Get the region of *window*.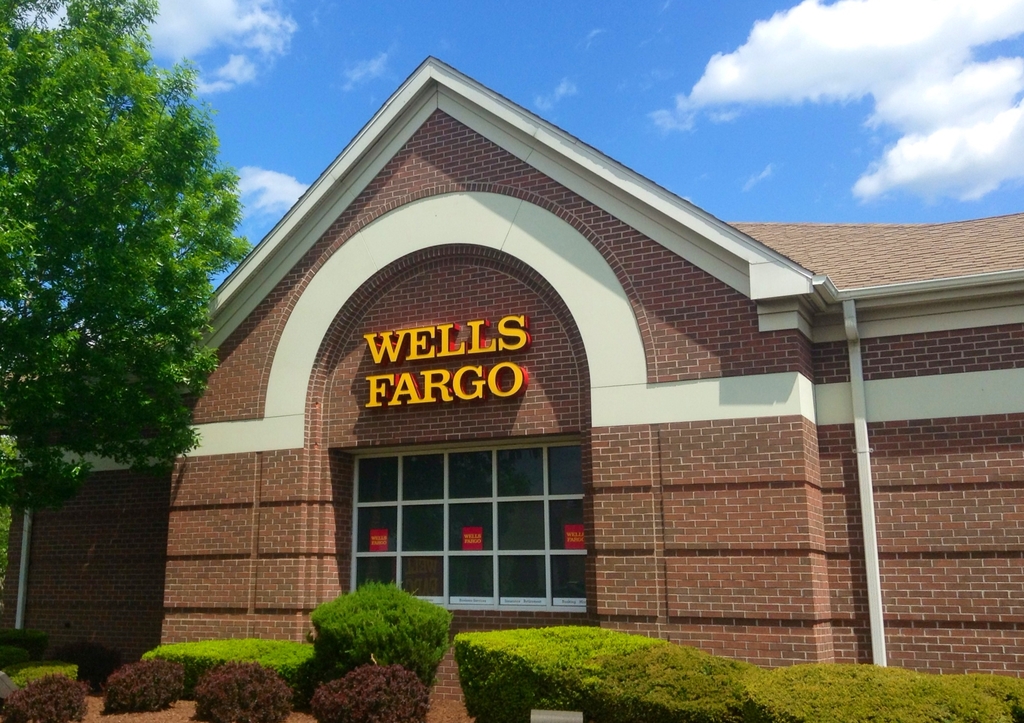
crop(344, 400, 610, 608).
